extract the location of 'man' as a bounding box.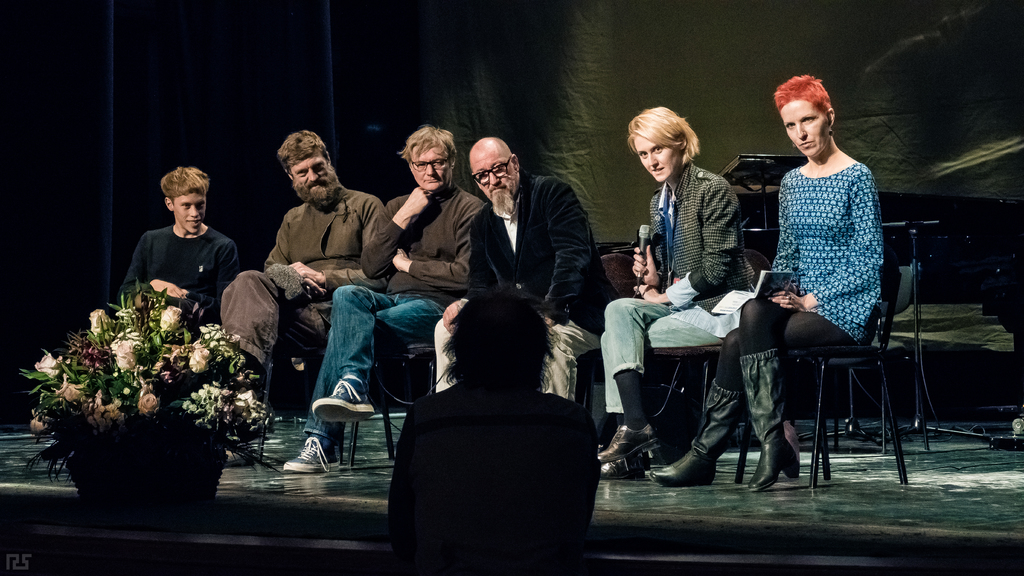
l=278, t=121, r=488, b=474.
